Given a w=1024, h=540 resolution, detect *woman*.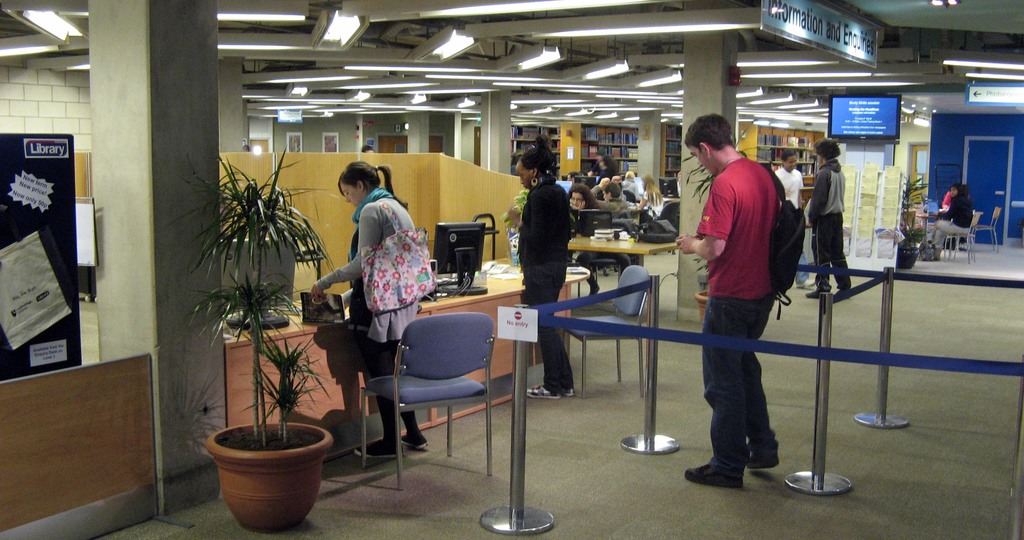
[left=675, top=172, right=681, bottom=198].
